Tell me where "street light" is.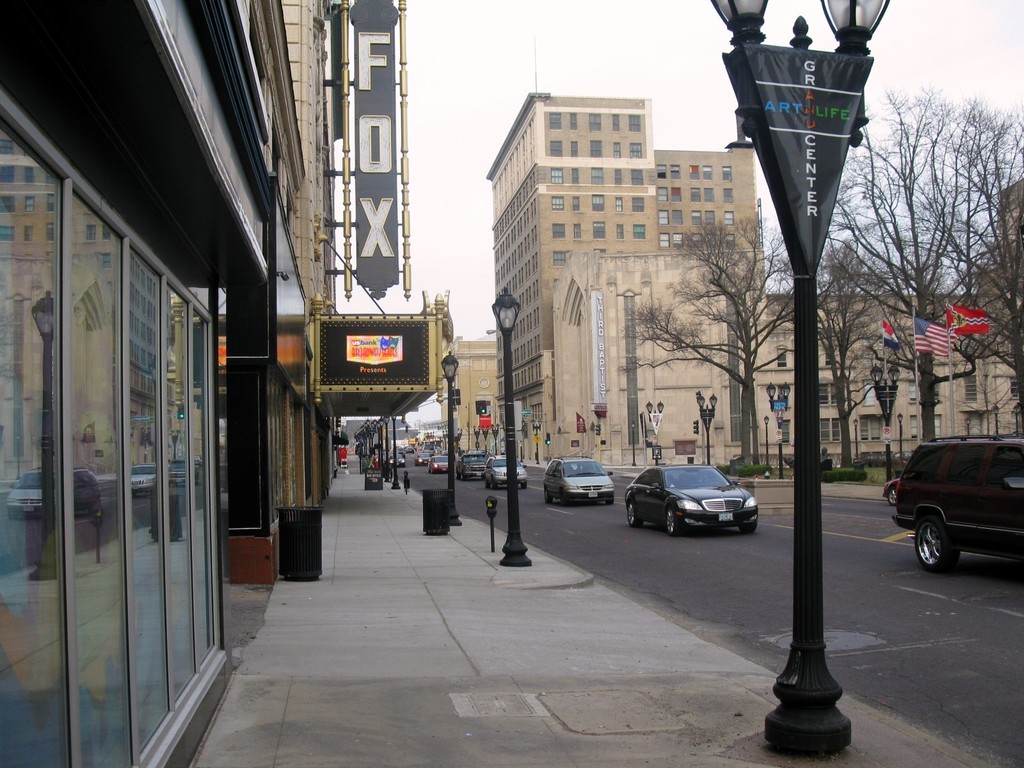
"street light" is at 895/410/904/472.
